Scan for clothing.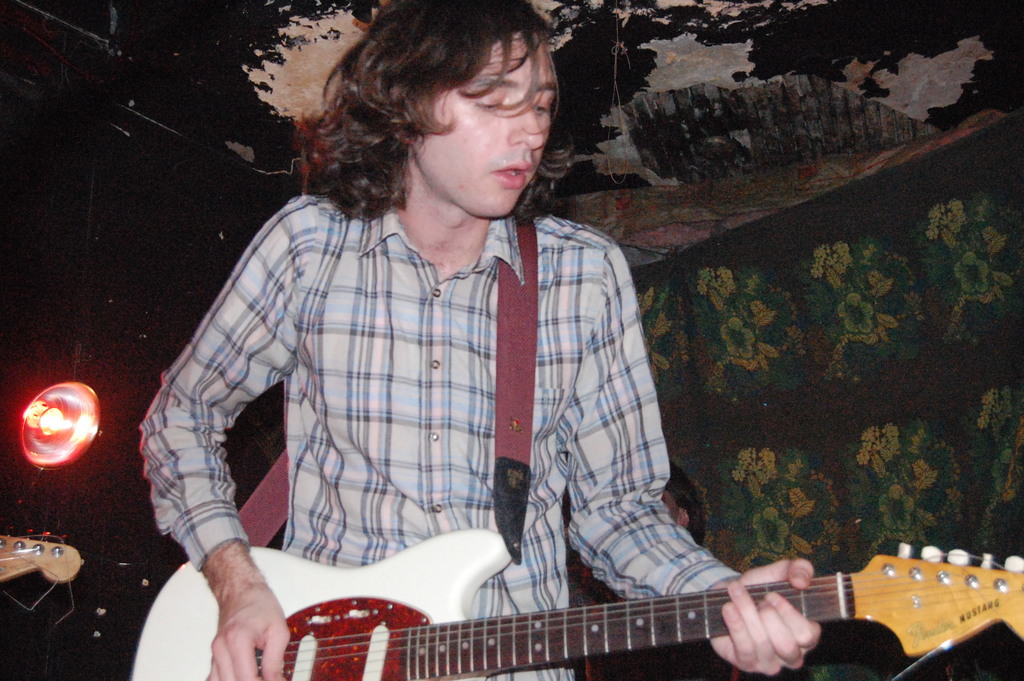
Scan result: 140 177 740 680.
